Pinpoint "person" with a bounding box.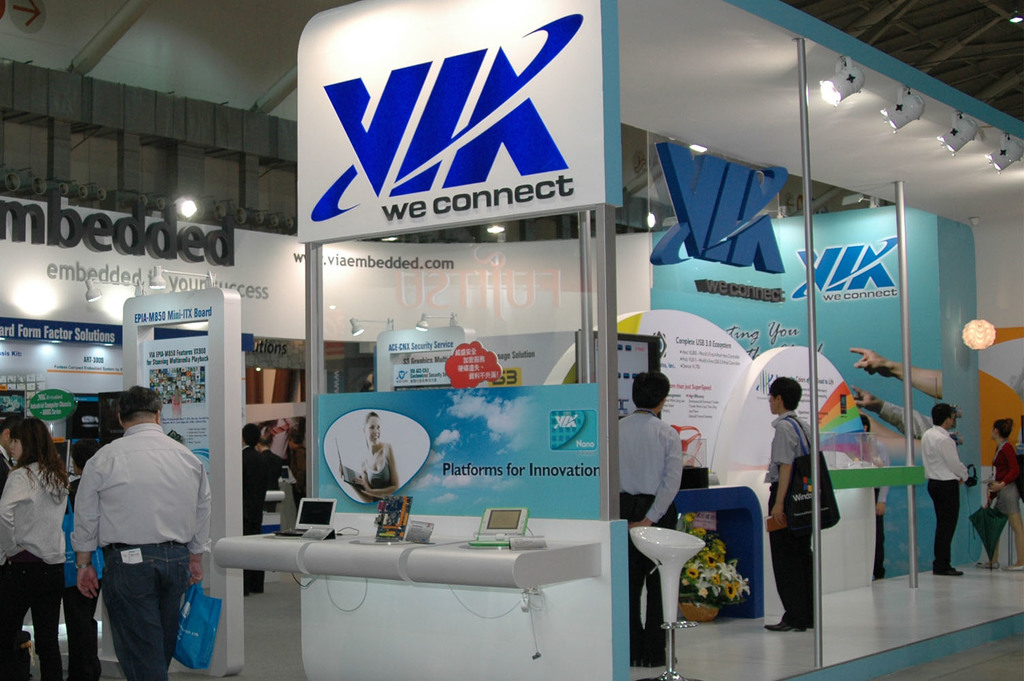
343,409,400,503.
